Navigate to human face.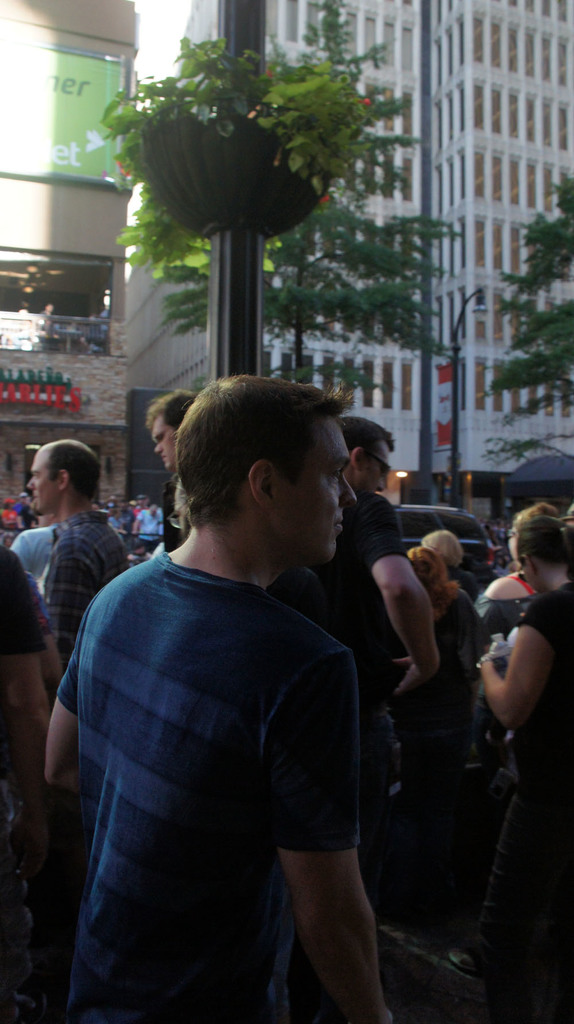
Navigation target: [left=22, top=444, right=73, bottom=522].
